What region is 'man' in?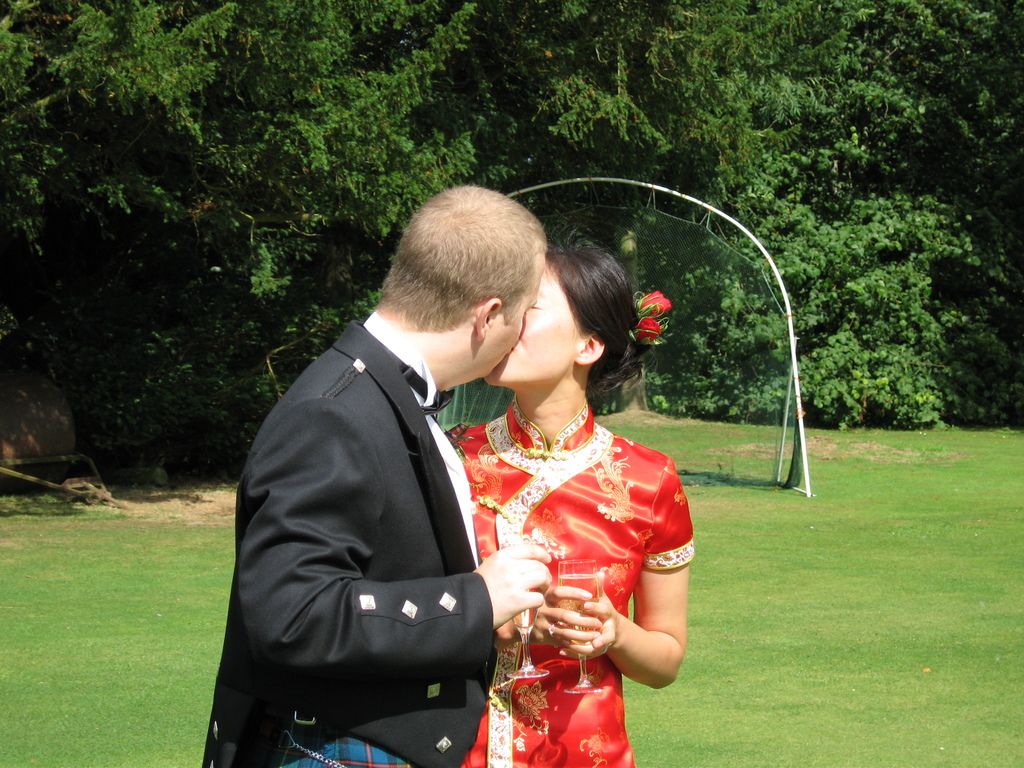
x1=201 y1=184 x2=553 y2=767.
